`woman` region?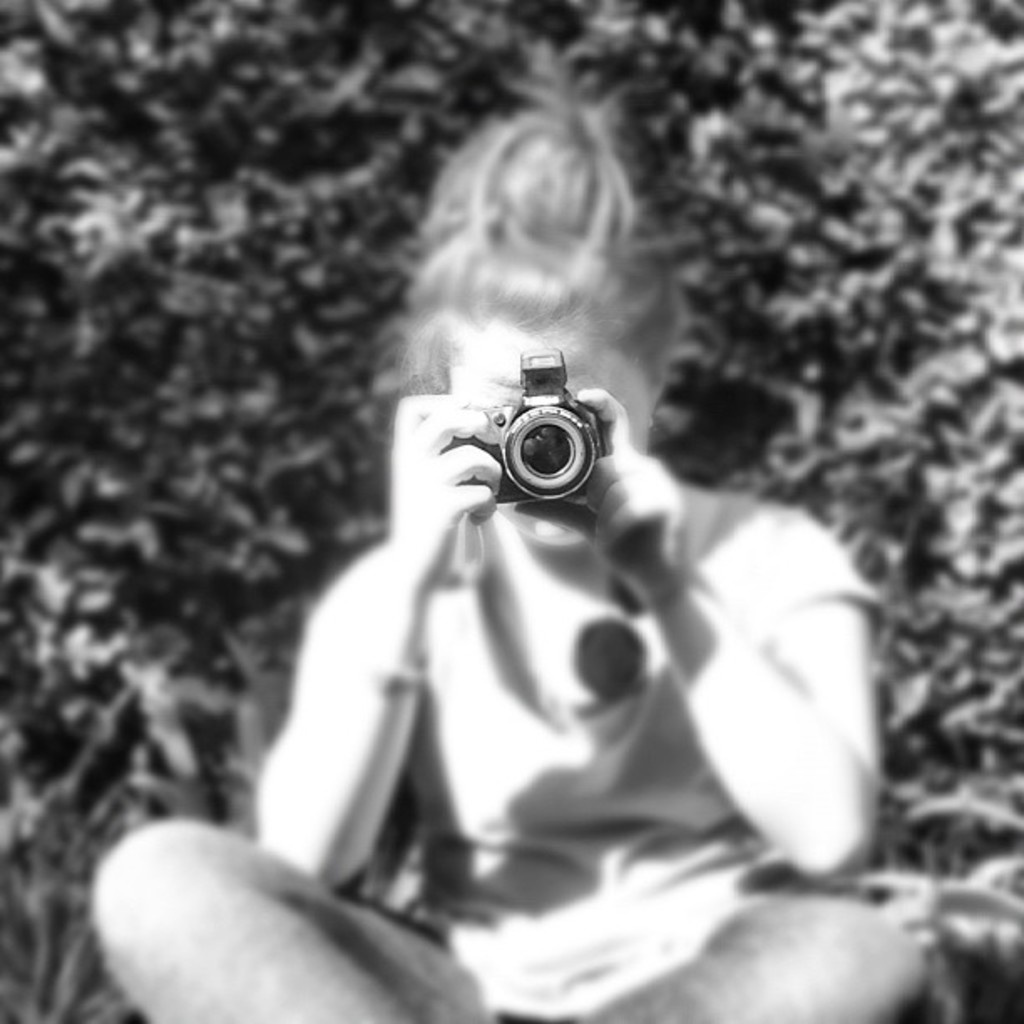
detection(89, 104, 932, 1022)
